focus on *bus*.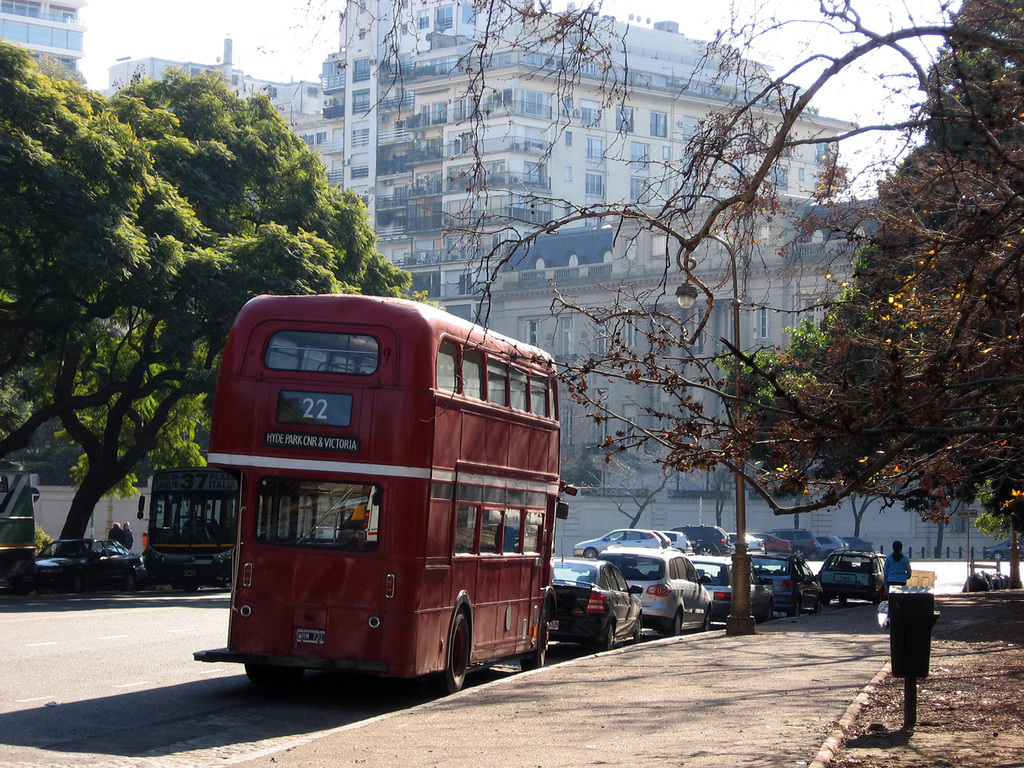
Focused at (140,460,248,590).
